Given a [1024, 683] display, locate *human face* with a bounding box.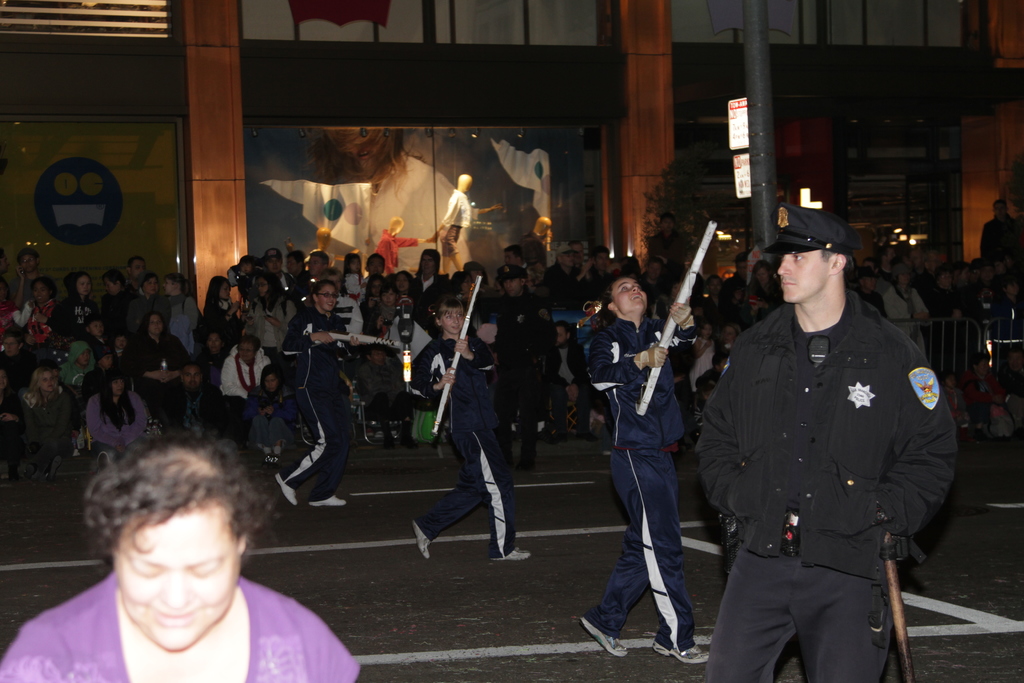
Located: select_region(111, 378, 120, 399).
